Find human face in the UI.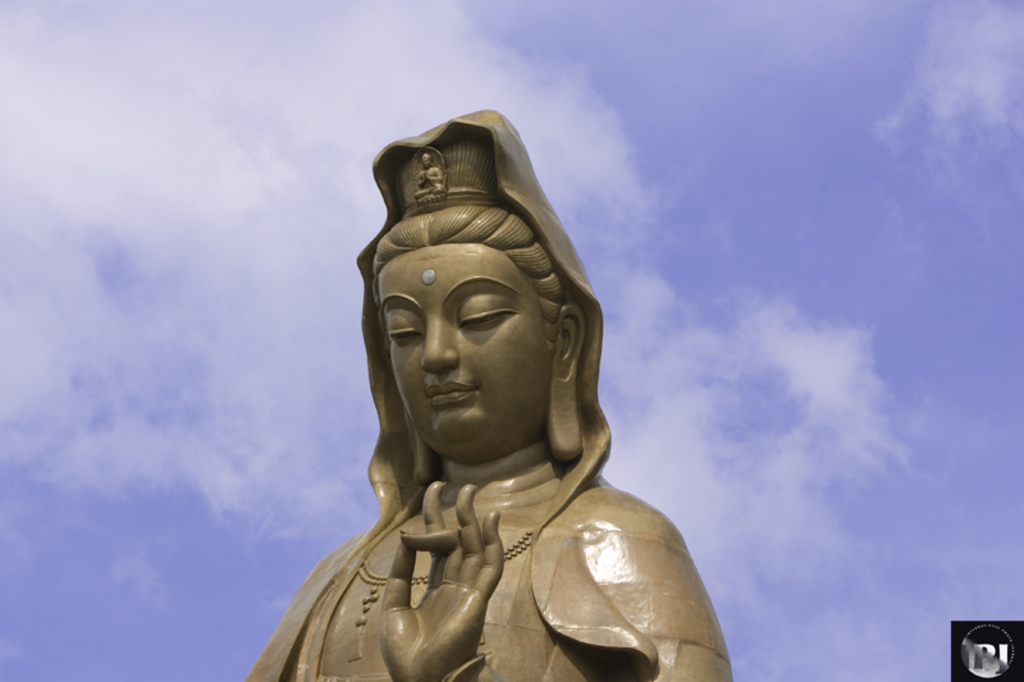
UI element at [376,242,553,452].
